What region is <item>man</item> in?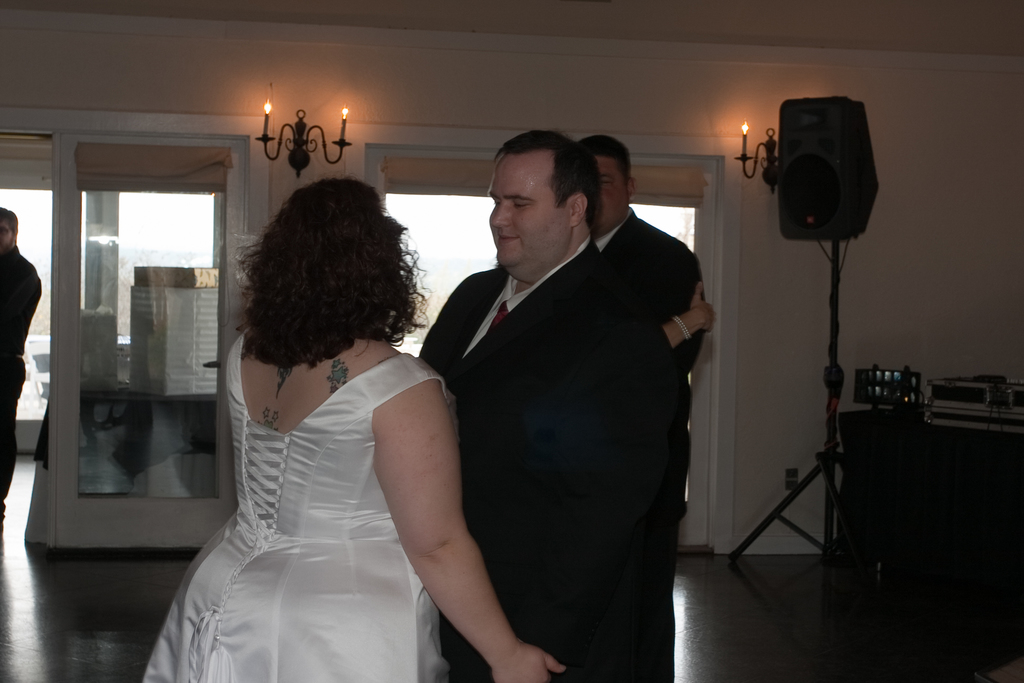
[left=569, top=132, right=708, bottom=682].
